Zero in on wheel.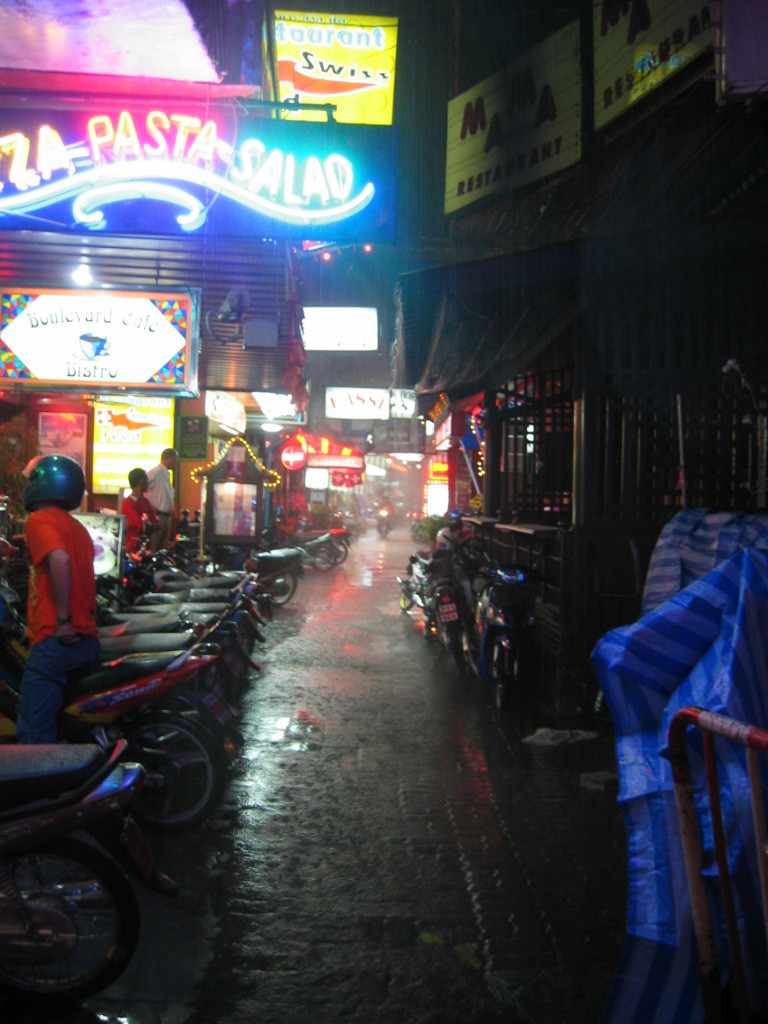
Zeroed in: bbox(151, 684, 231, 785).
